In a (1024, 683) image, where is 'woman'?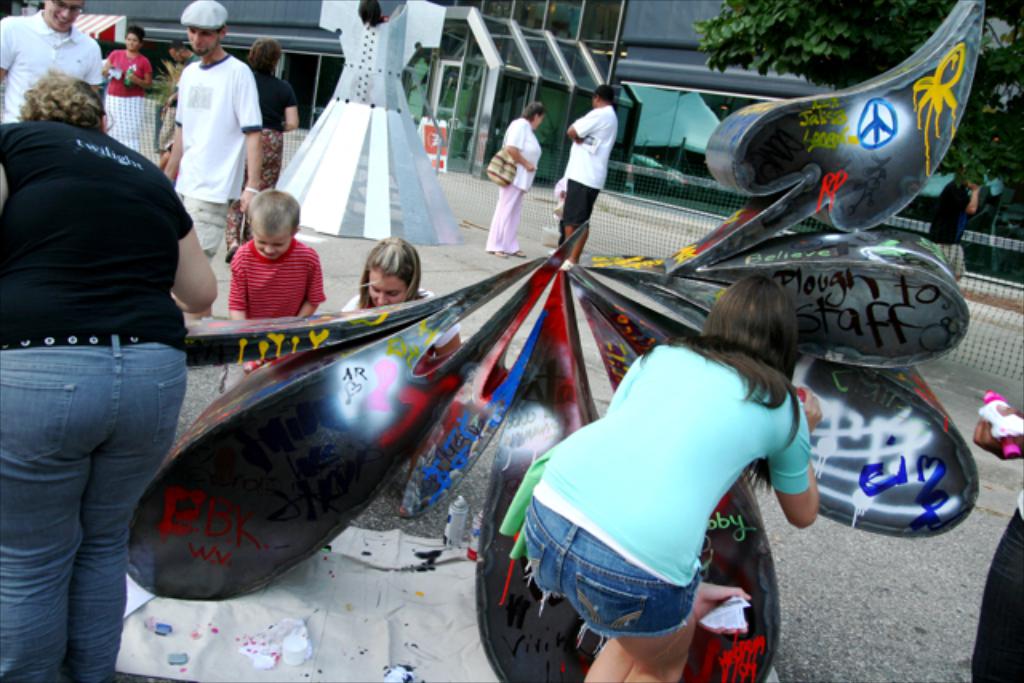
Rect(96, 18, 152, 157).
